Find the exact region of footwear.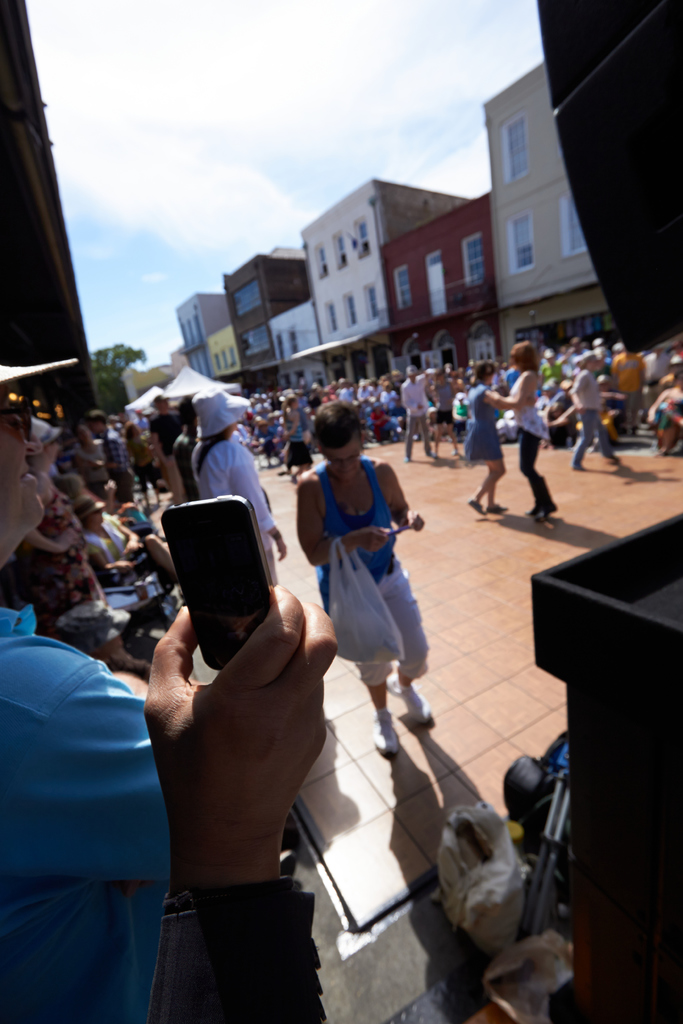
Exact region: [465,497,482,518].
